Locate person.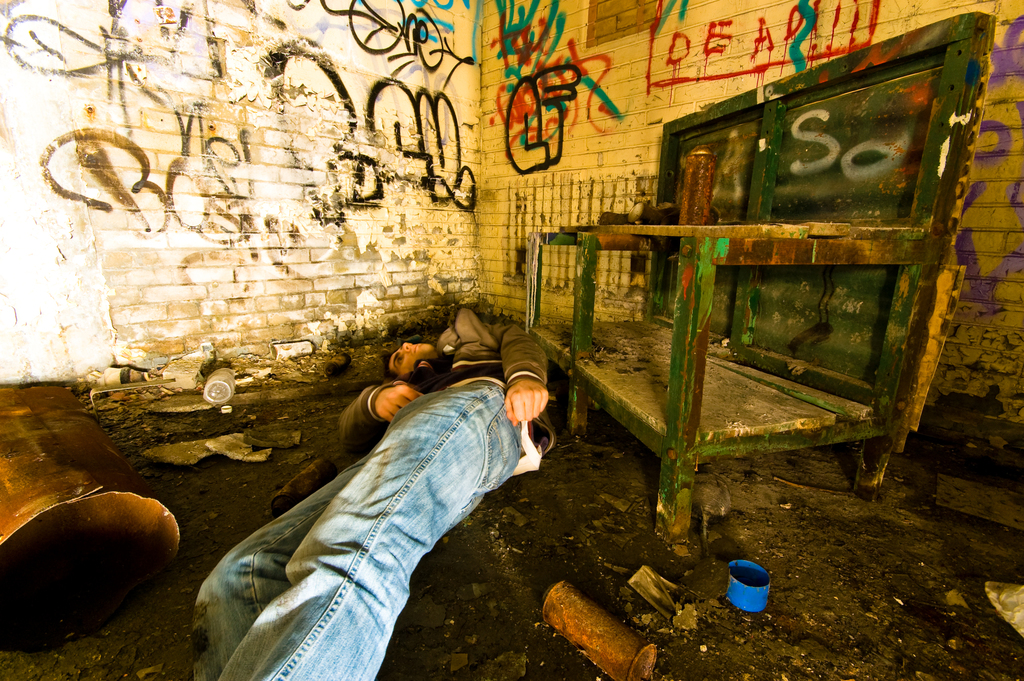
Bounding box: [189, 307, 553, 680].
